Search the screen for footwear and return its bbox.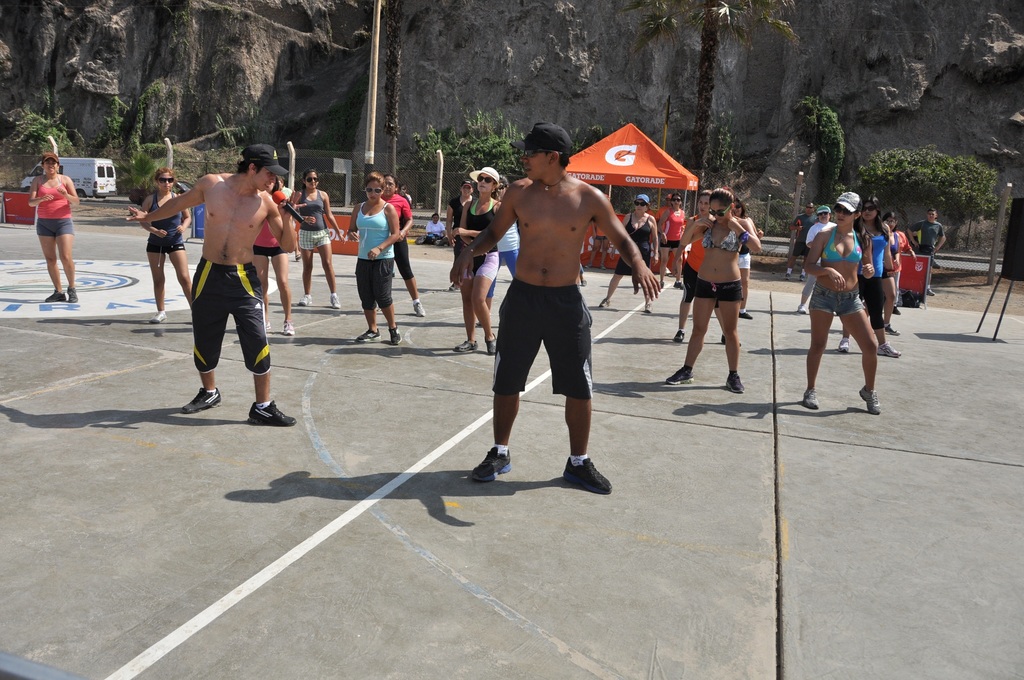
Found: 885,325,901,338.
